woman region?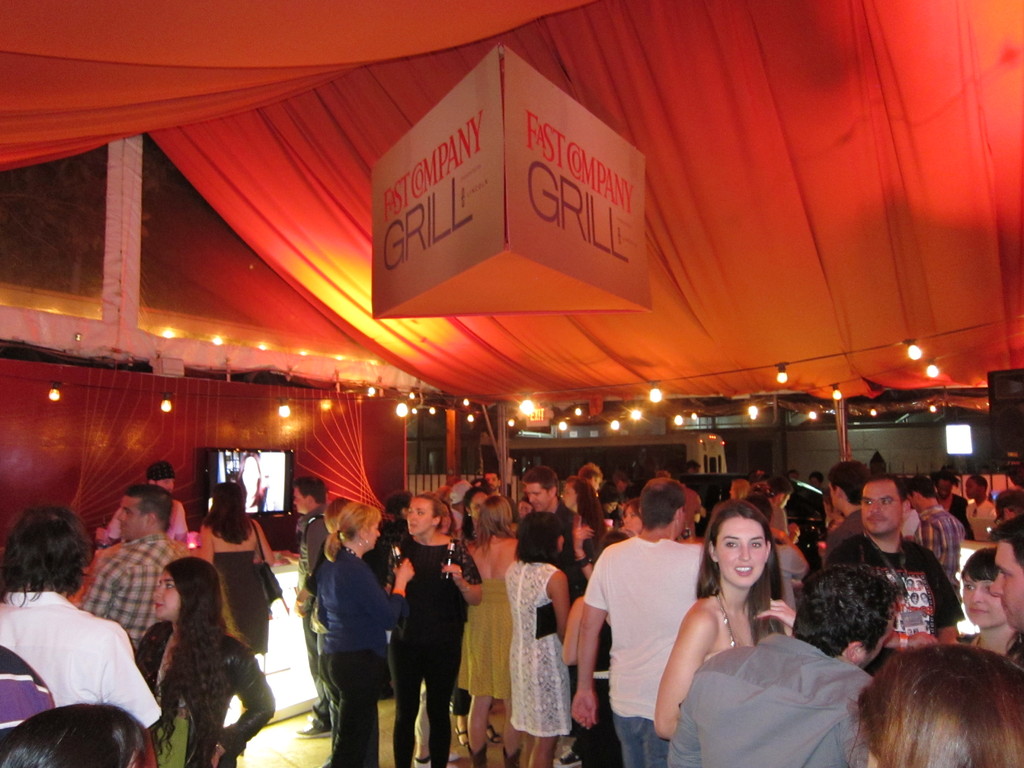
crop(467, 499, 520, 767)
